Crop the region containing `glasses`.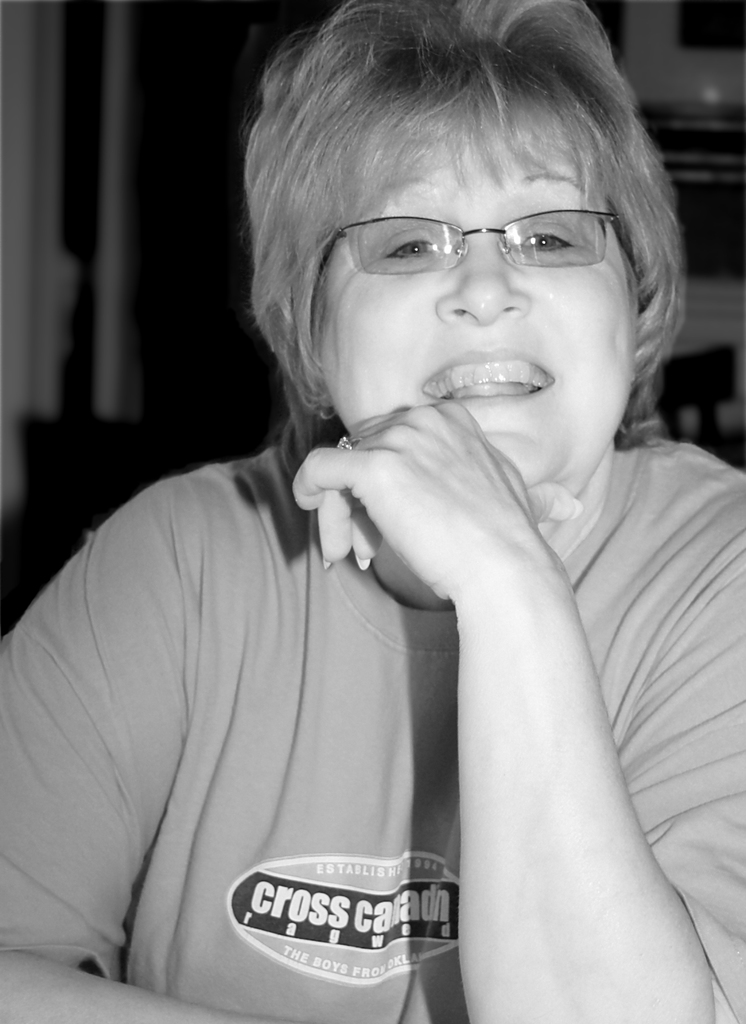
Crop region: (307,186,653,278).
